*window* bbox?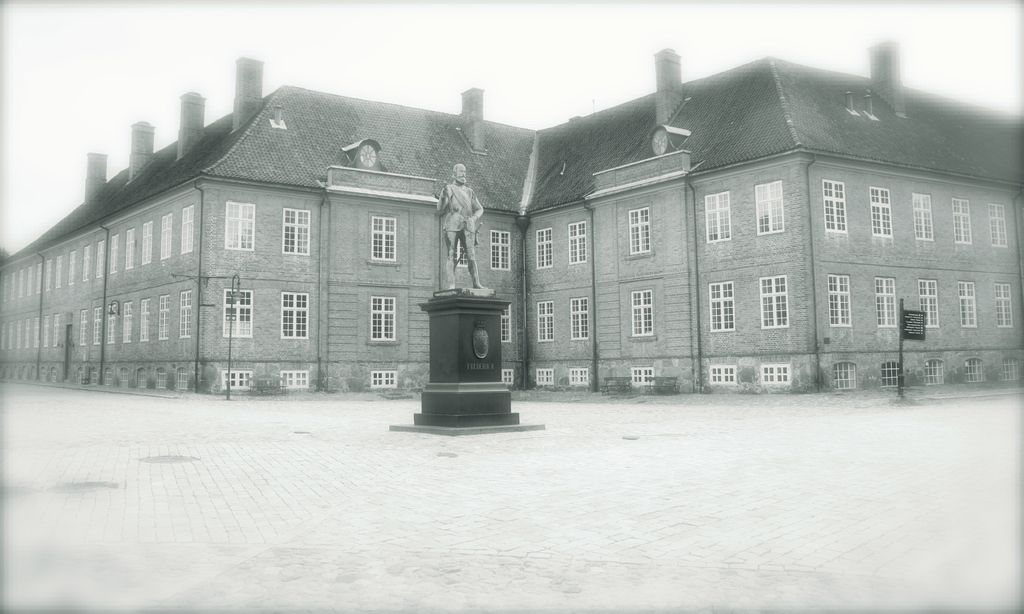
(123,225,140,271)
